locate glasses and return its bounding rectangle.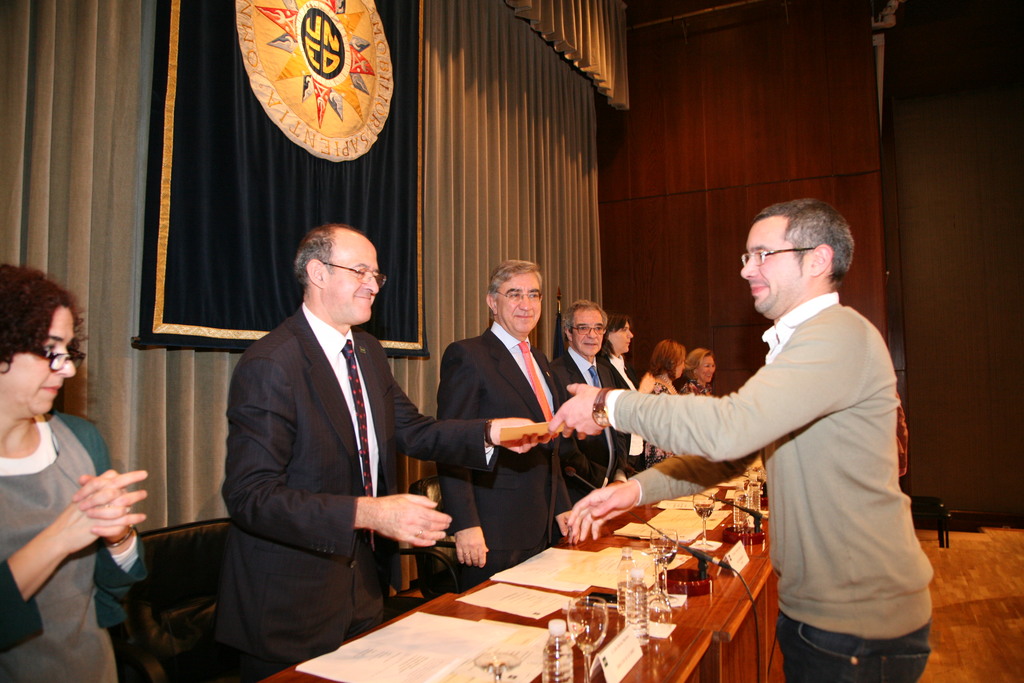
<bbox>15, 347, 84, 375</bbox>.
